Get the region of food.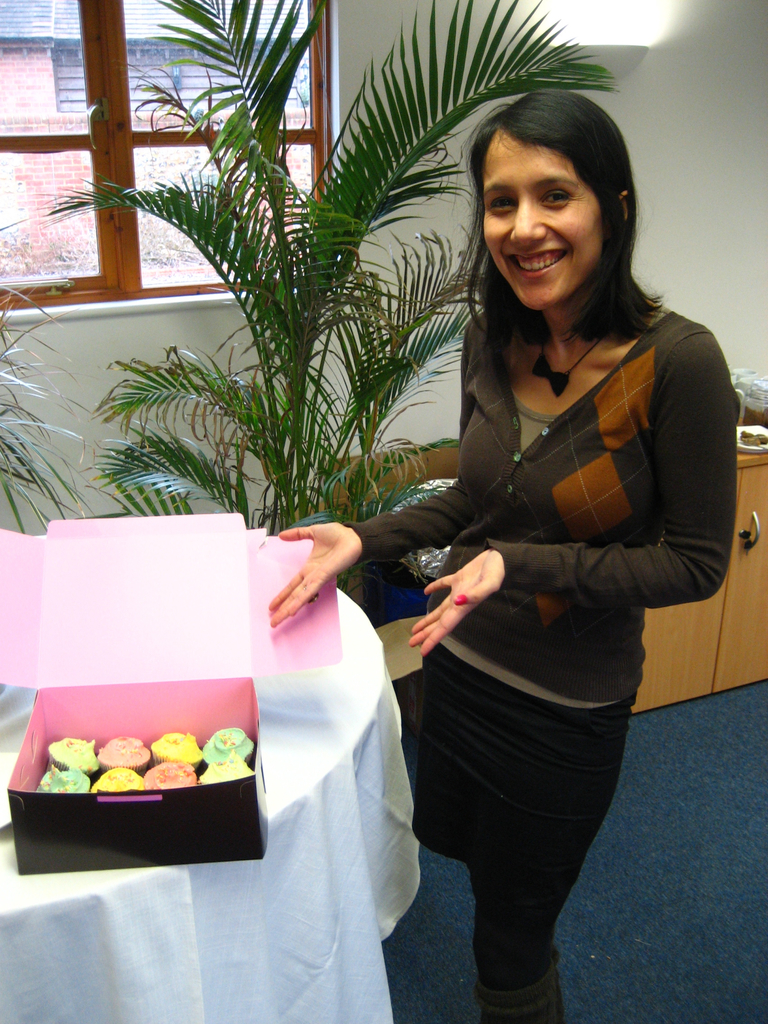
bbox=[202, 749, 254, 783].
